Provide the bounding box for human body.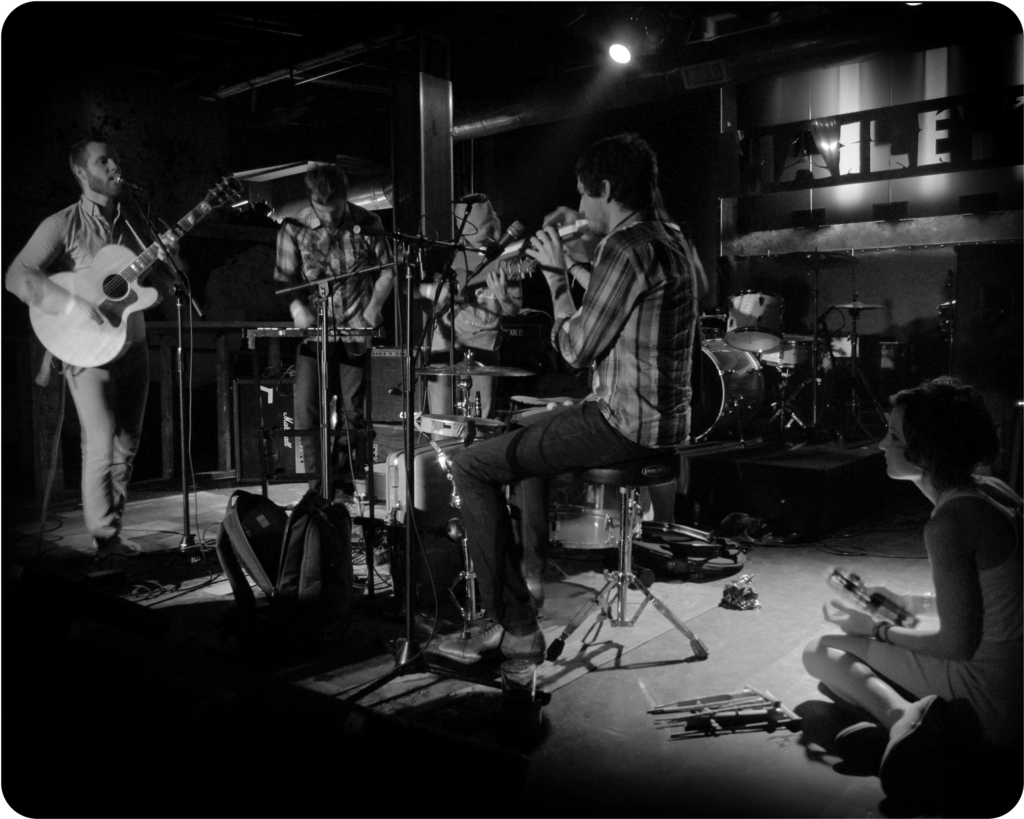
bbox=[31, 108, 222, 567].
